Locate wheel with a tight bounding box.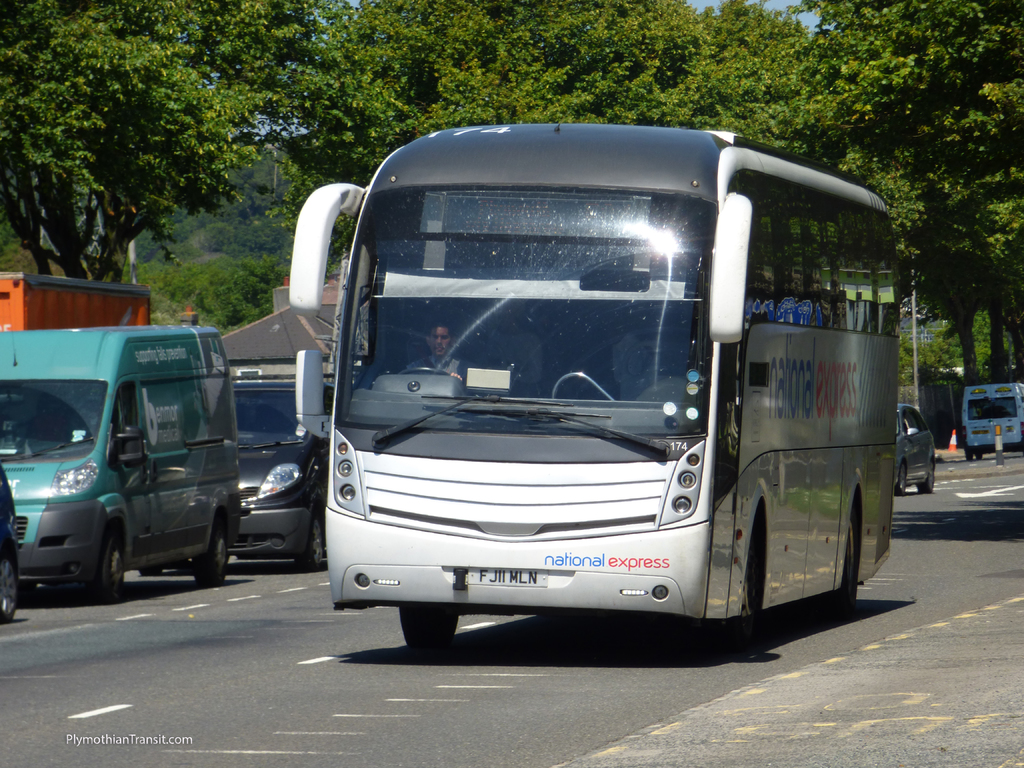
x1=832 y1=522 x2=856 y2=616.
